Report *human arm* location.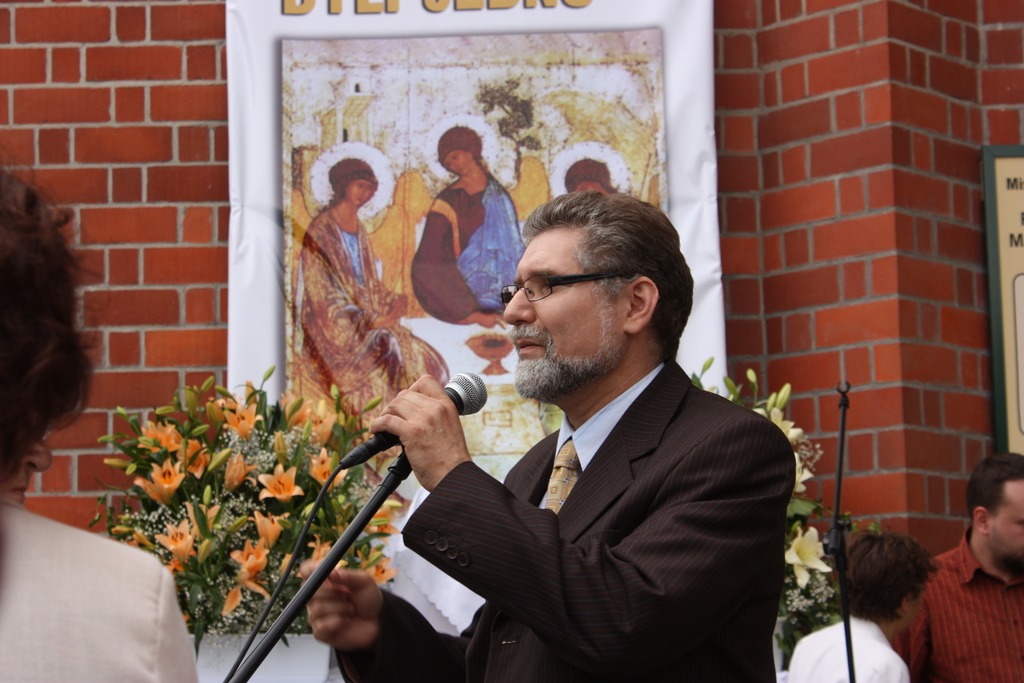
Report: 371:370:795:676.
